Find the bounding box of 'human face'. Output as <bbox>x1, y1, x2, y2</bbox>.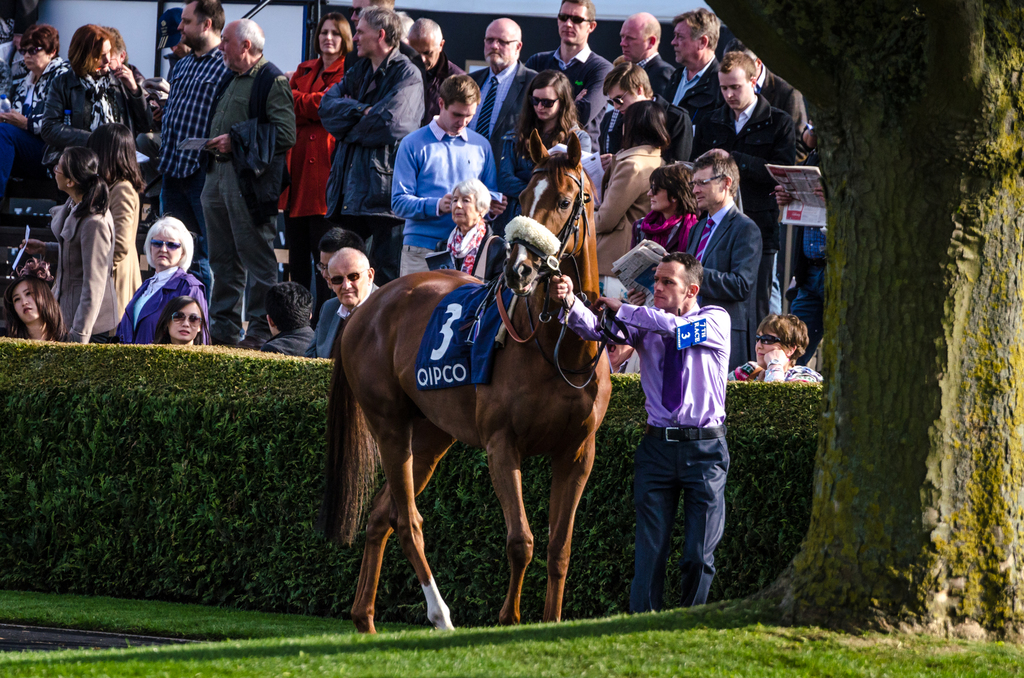
<bbox>175, 8, 203, 50</bbox>.
